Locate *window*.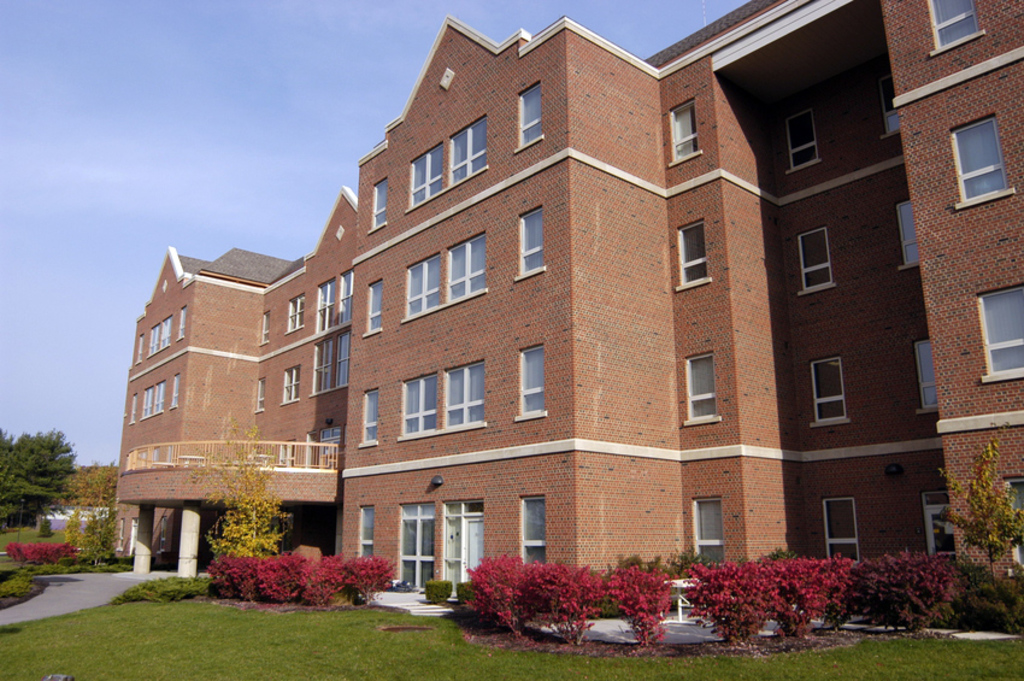
Bounding box: 683/359/718/421.
